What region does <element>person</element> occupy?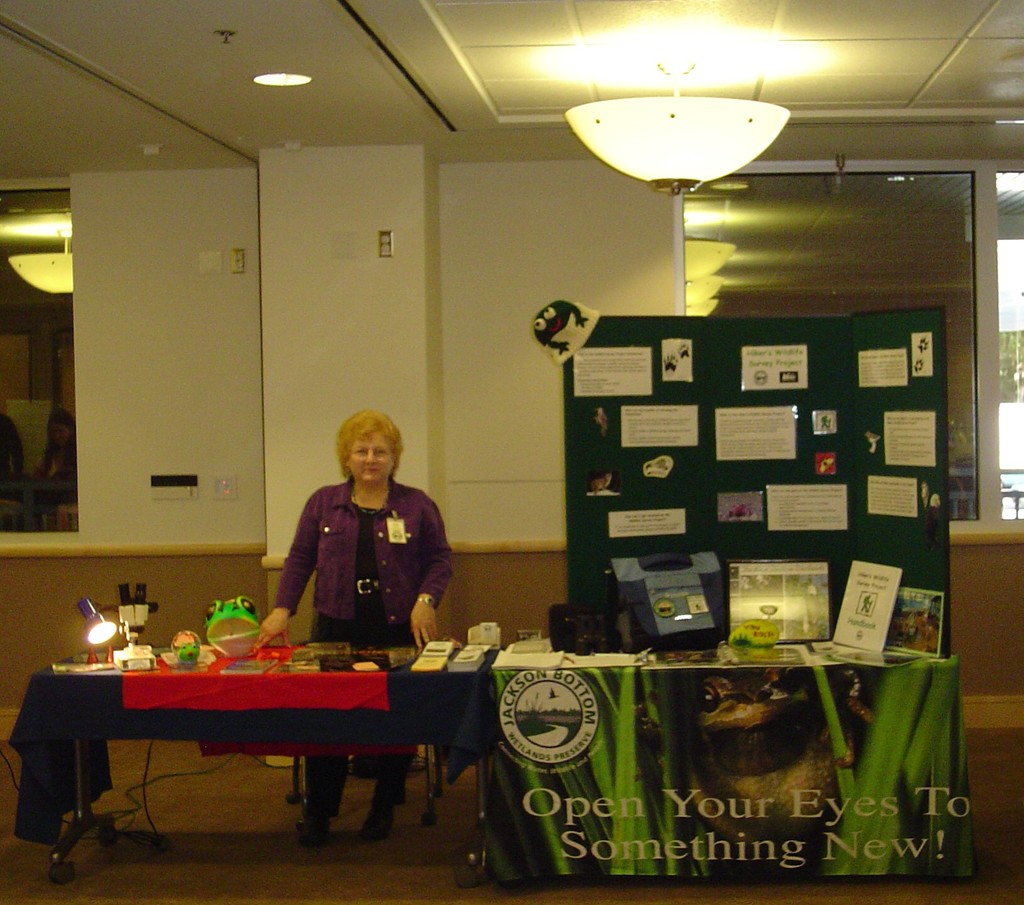
(left=0, top=417, right=28, bottom=524).
